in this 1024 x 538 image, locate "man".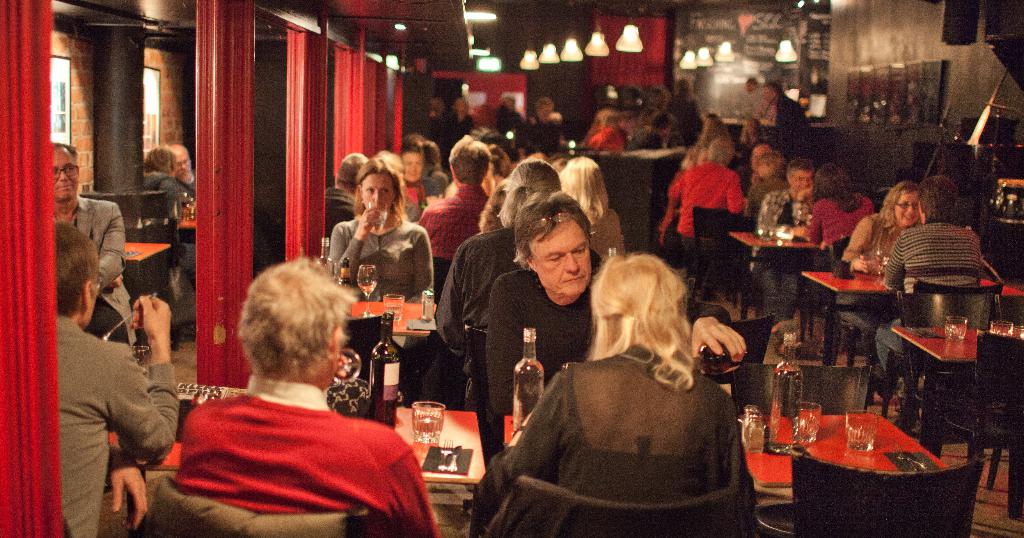
Bounding box: (756,160,818,334).
